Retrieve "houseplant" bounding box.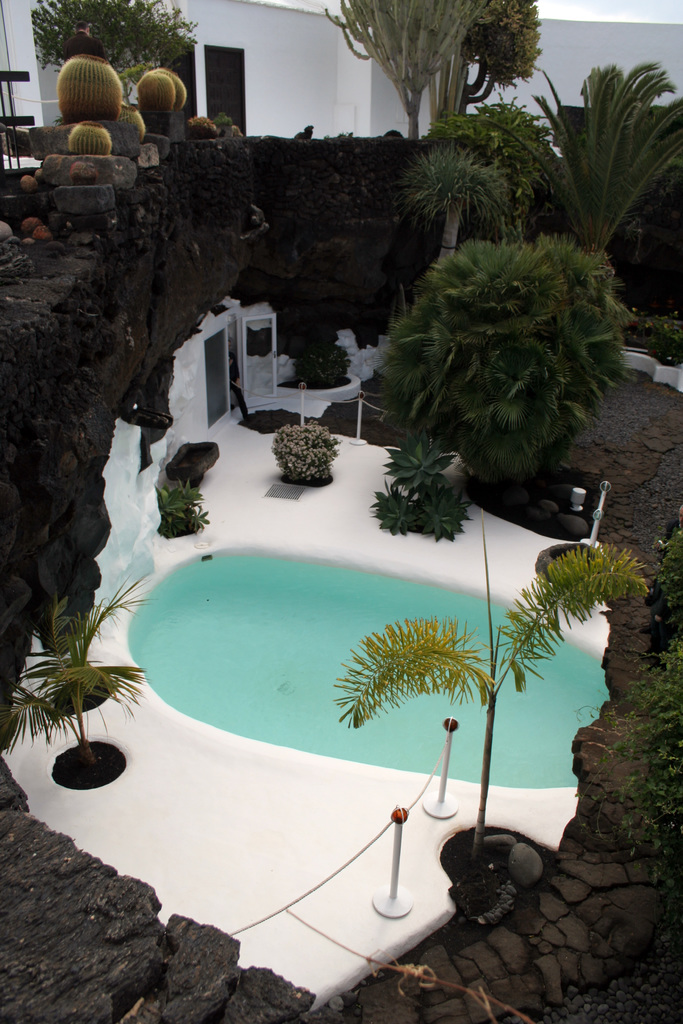
Bounding box: bbox=(405, 136, 517, 348).
